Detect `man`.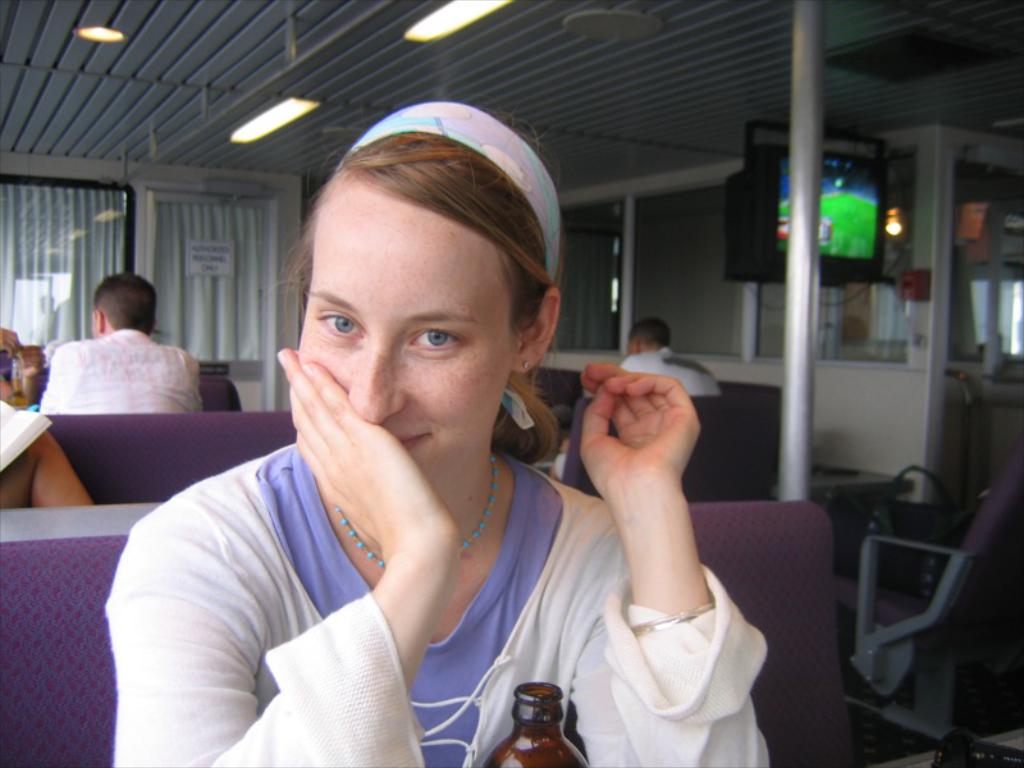
Detected at (617,316,717,394).
